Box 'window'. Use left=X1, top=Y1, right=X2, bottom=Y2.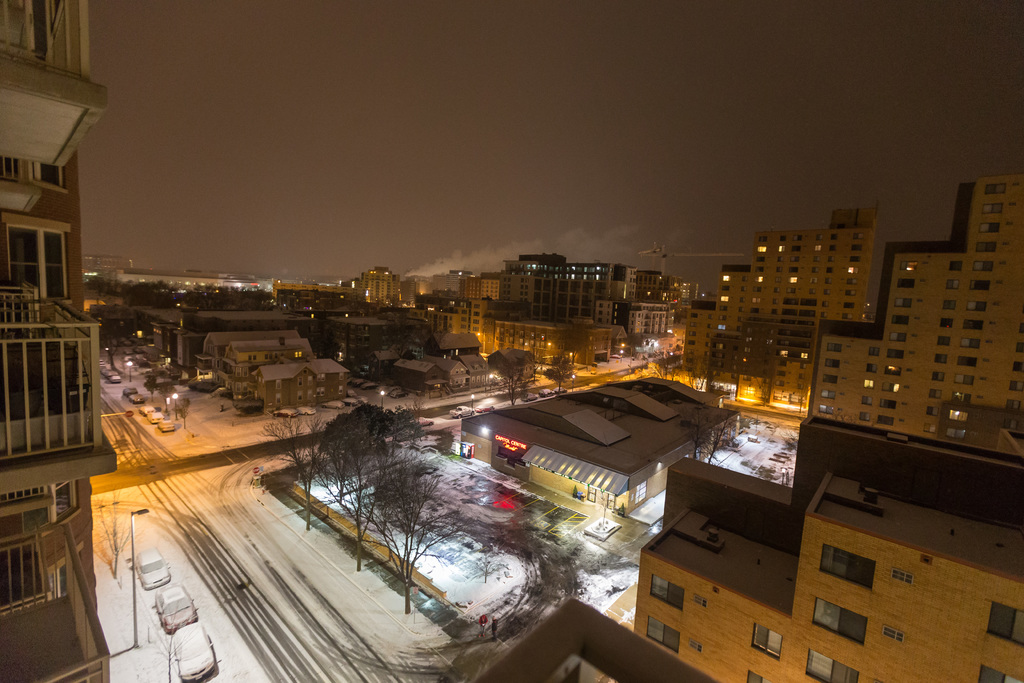
left=817, top=601, right=863, bottom=646.
